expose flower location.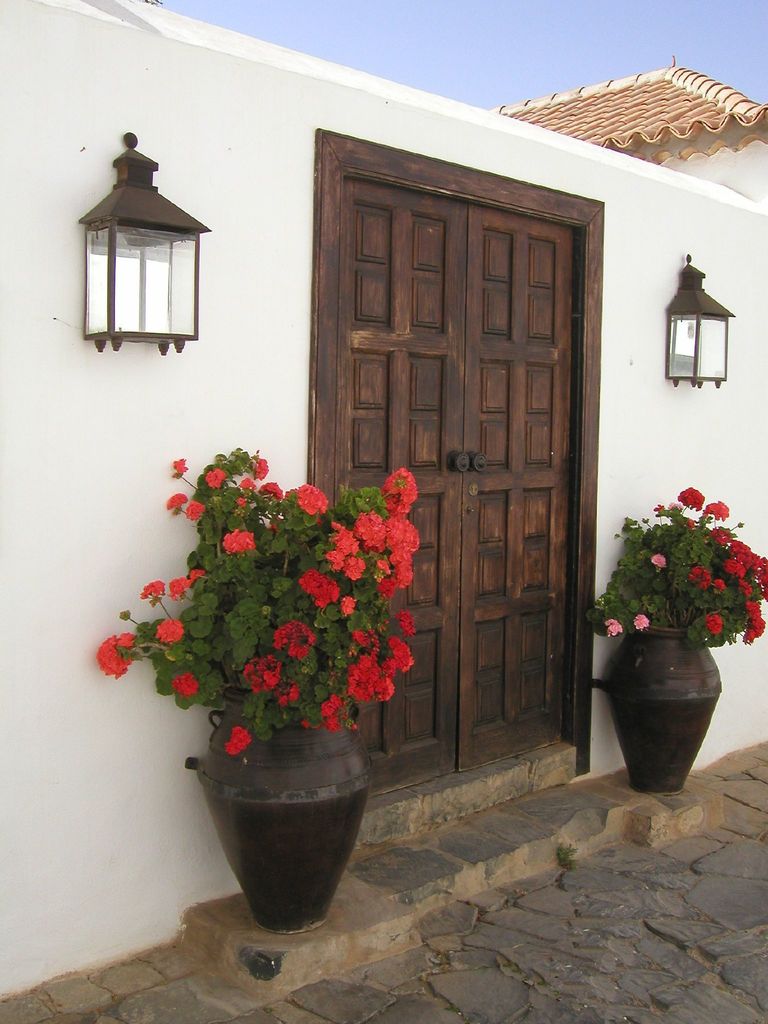
Exposed at select_region(686, 566, 710, 586).
